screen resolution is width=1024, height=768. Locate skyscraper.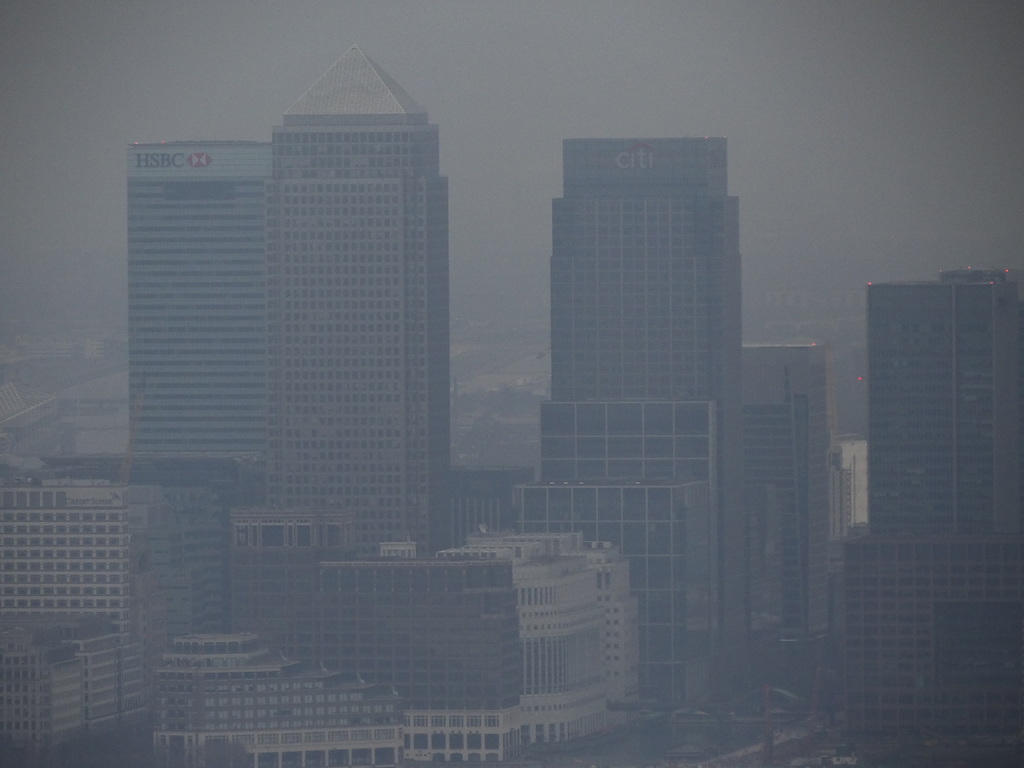
left=125, top=140, right=269, bottom=453.
